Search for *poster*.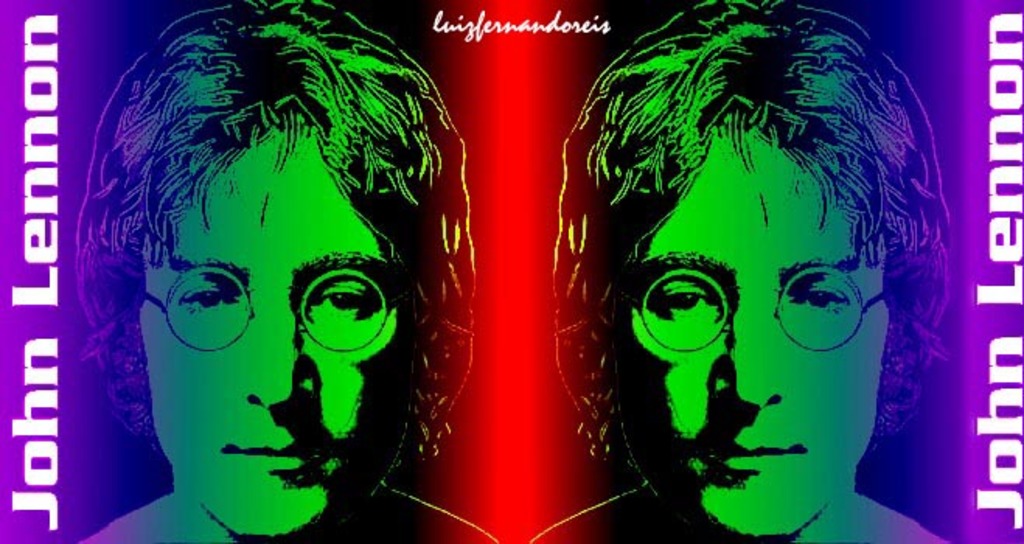
Found at {"x1": 3, "y1": 0, "x2": 1022, "y2": 542}.
